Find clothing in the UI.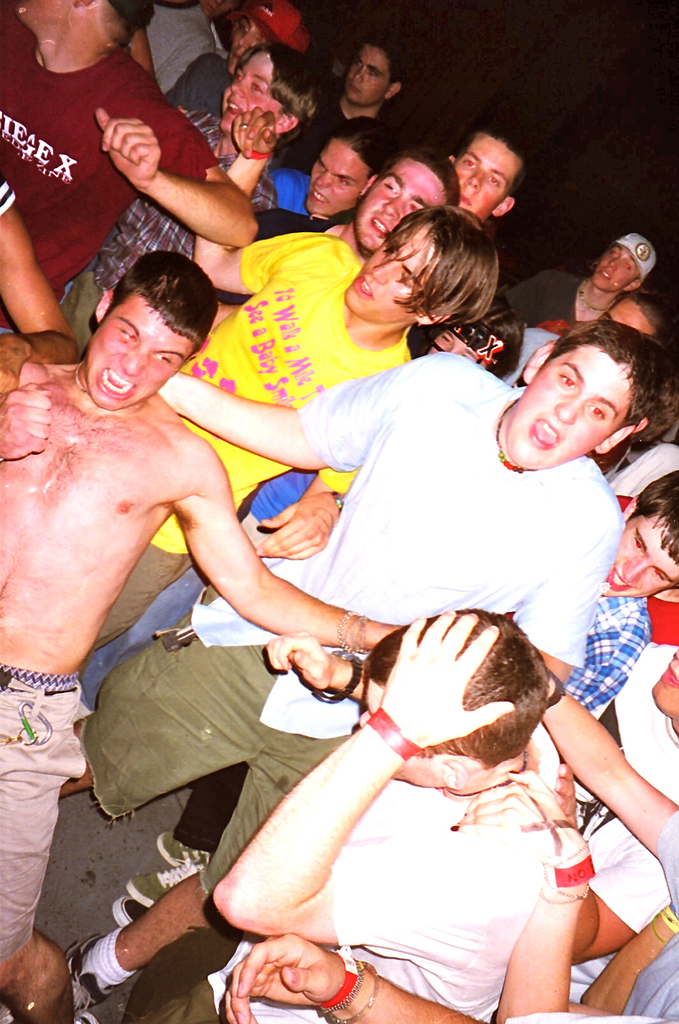
UI element at left=207, top=743, right=589, bottom=1023.
